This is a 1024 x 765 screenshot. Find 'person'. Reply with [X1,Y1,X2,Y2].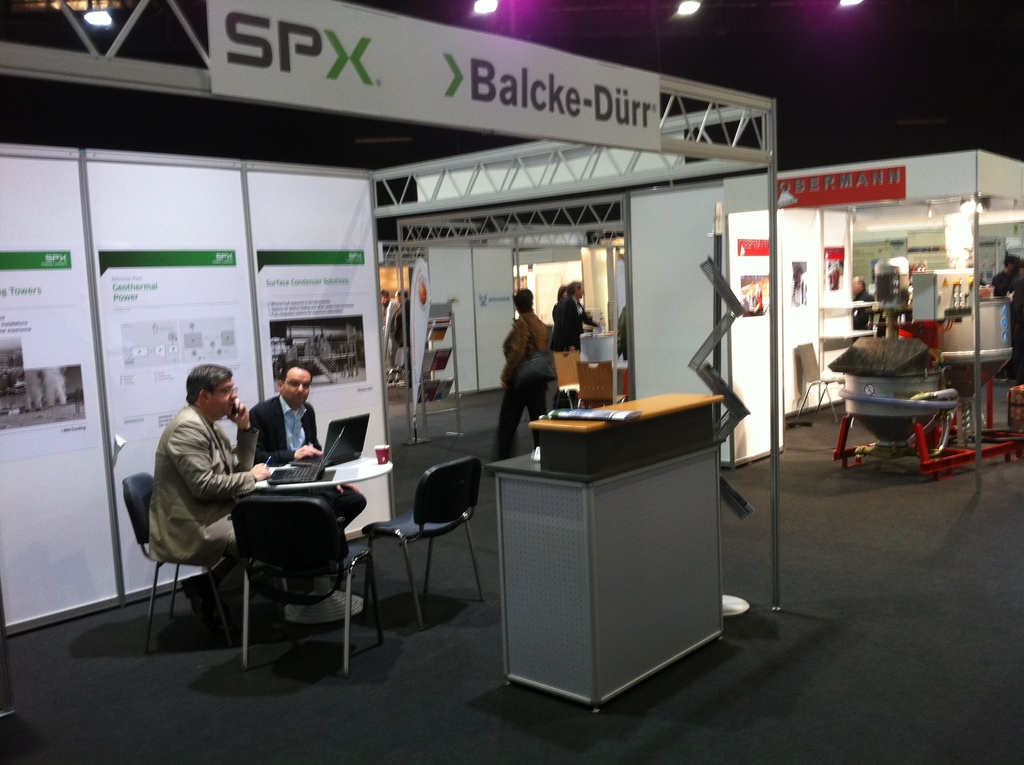
[987,256,1023,297].
